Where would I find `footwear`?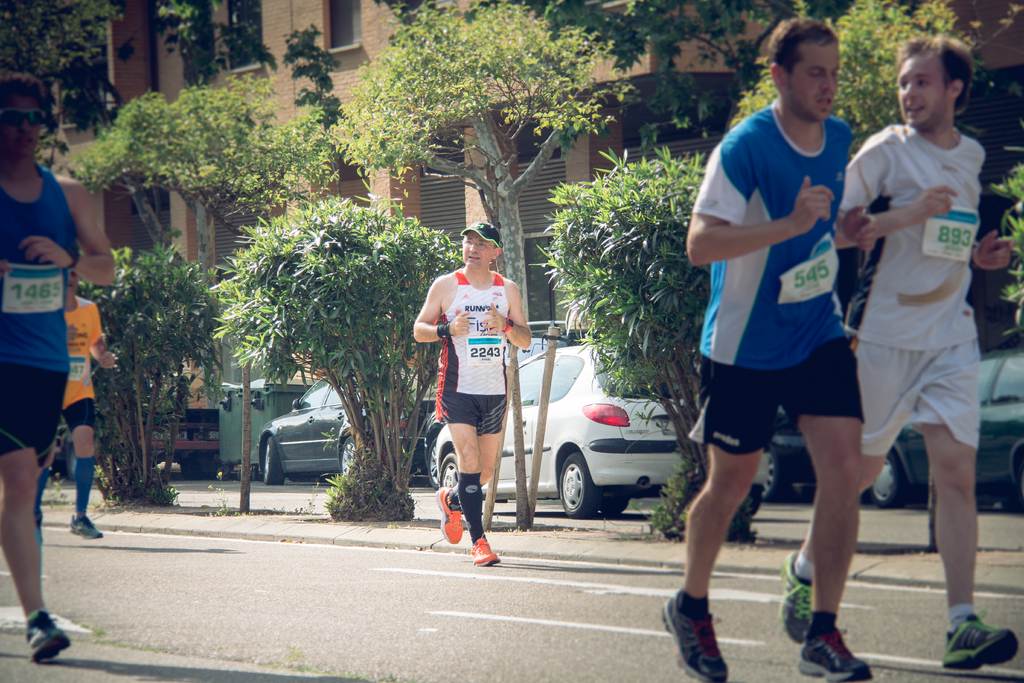
At [942,614,1020,659].
